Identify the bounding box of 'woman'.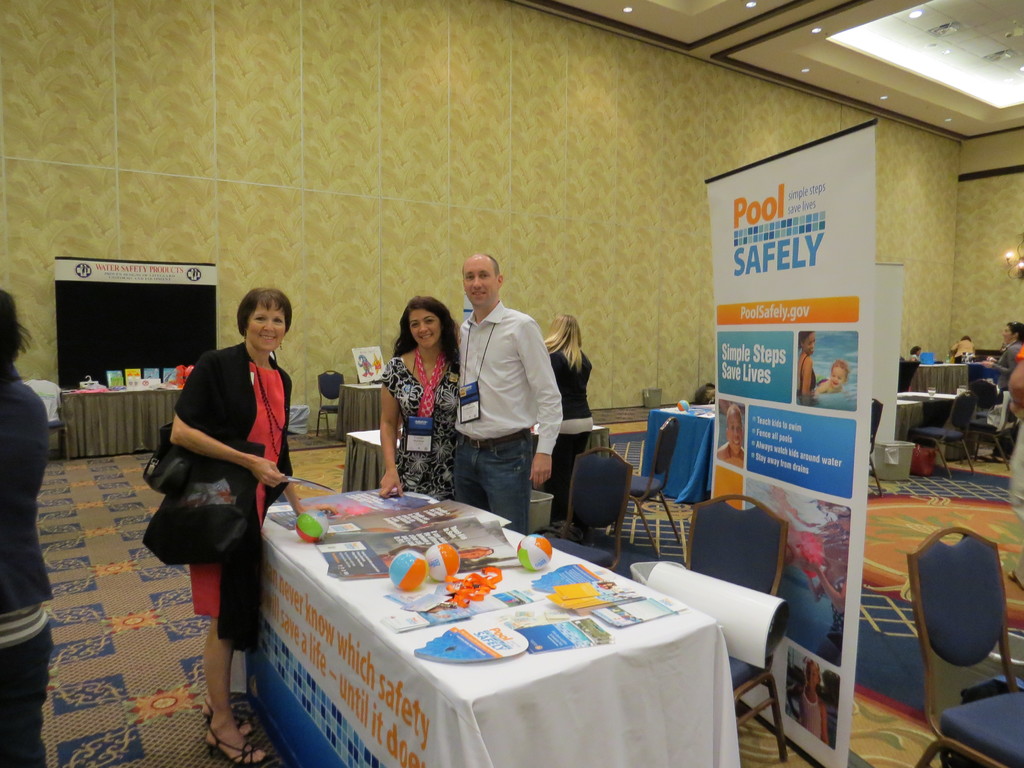
[541, 310, 607, 536].
